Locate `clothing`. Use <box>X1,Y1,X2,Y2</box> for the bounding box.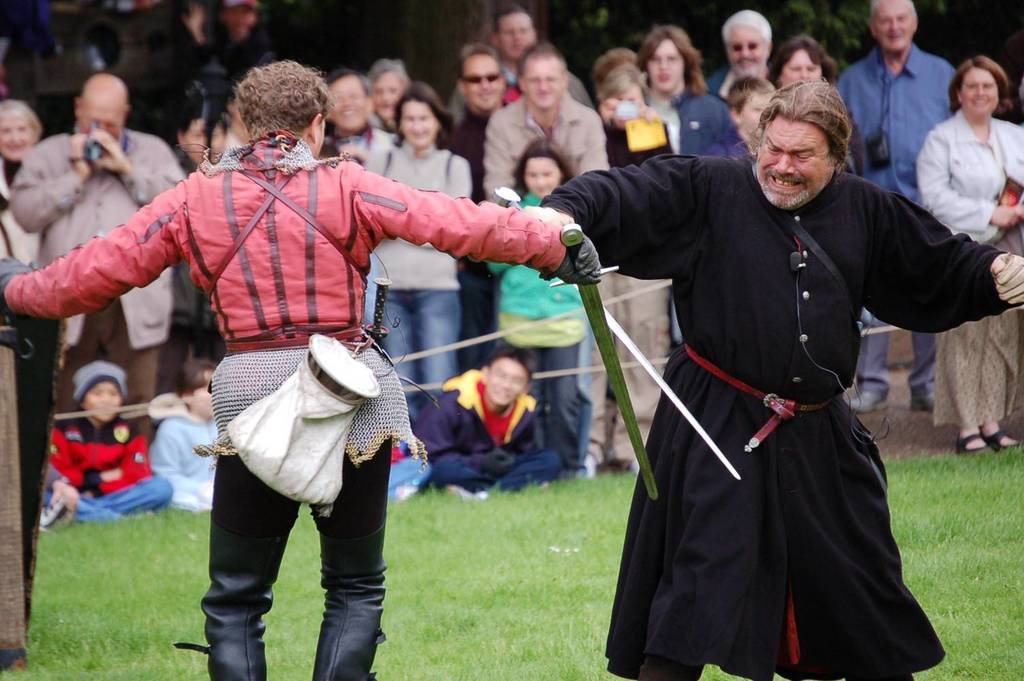
<box>481,93,609,427</box>.
